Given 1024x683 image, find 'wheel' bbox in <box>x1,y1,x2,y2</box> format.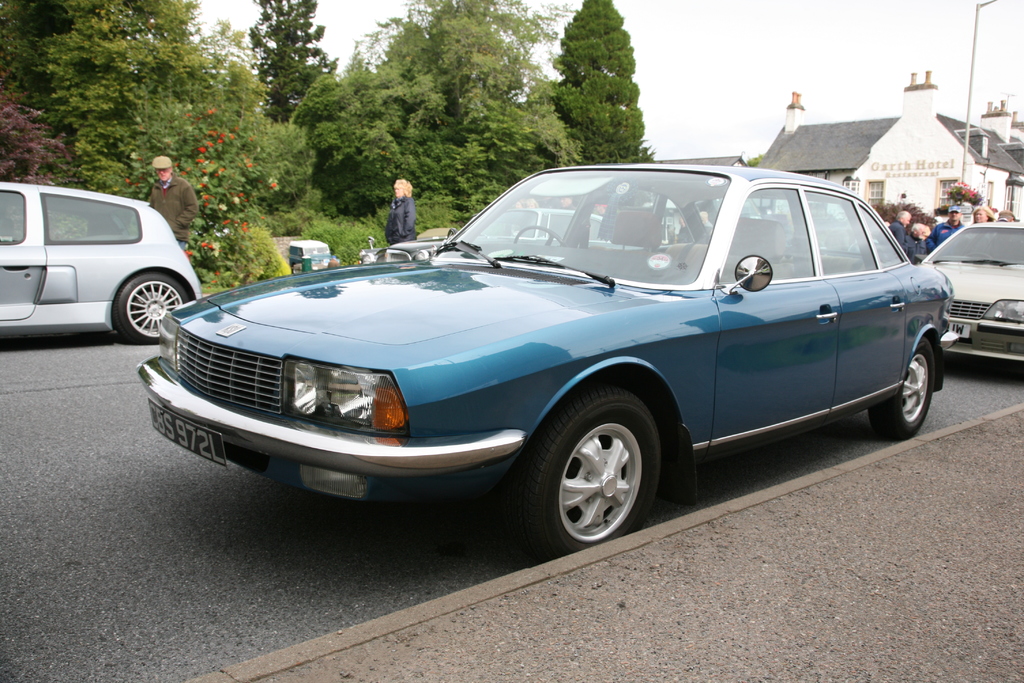
<box>866,336,941,441</box>.
